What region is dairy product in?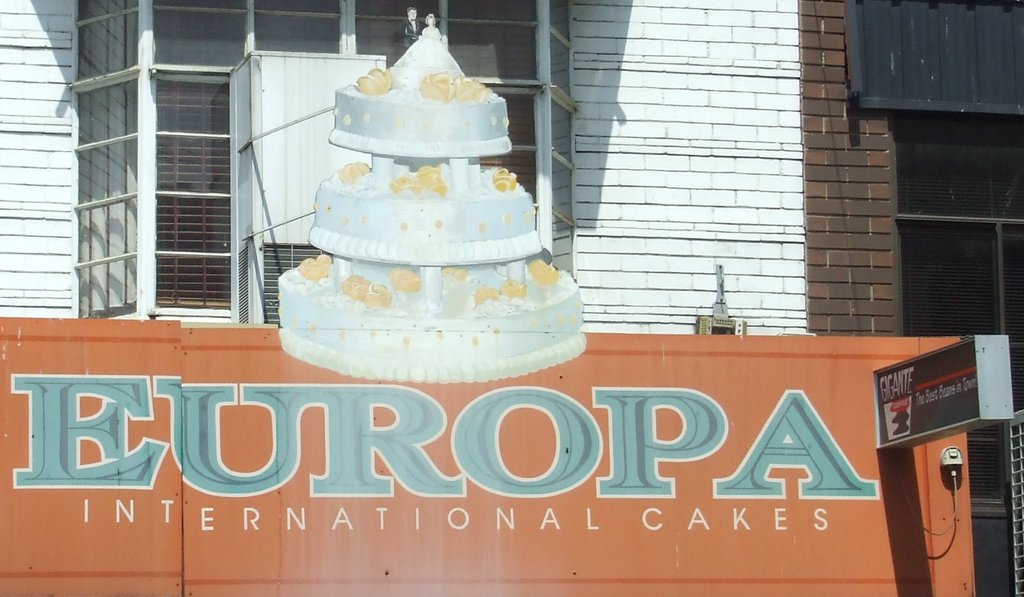
291:268:588:369.
